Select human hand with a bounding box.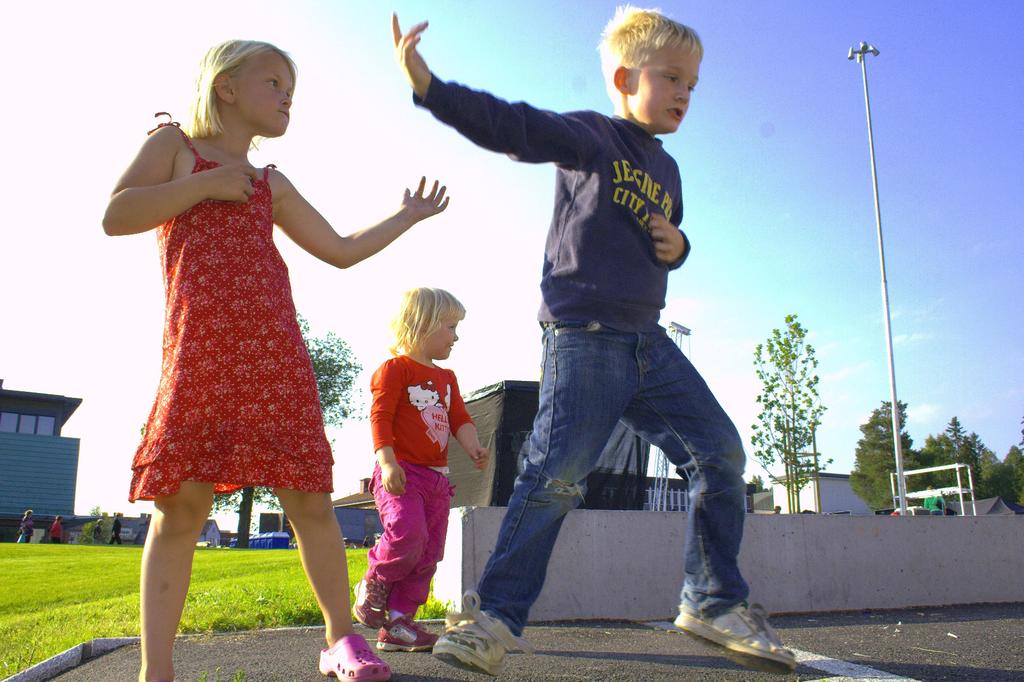
detection(381, 460, 409, 497).
